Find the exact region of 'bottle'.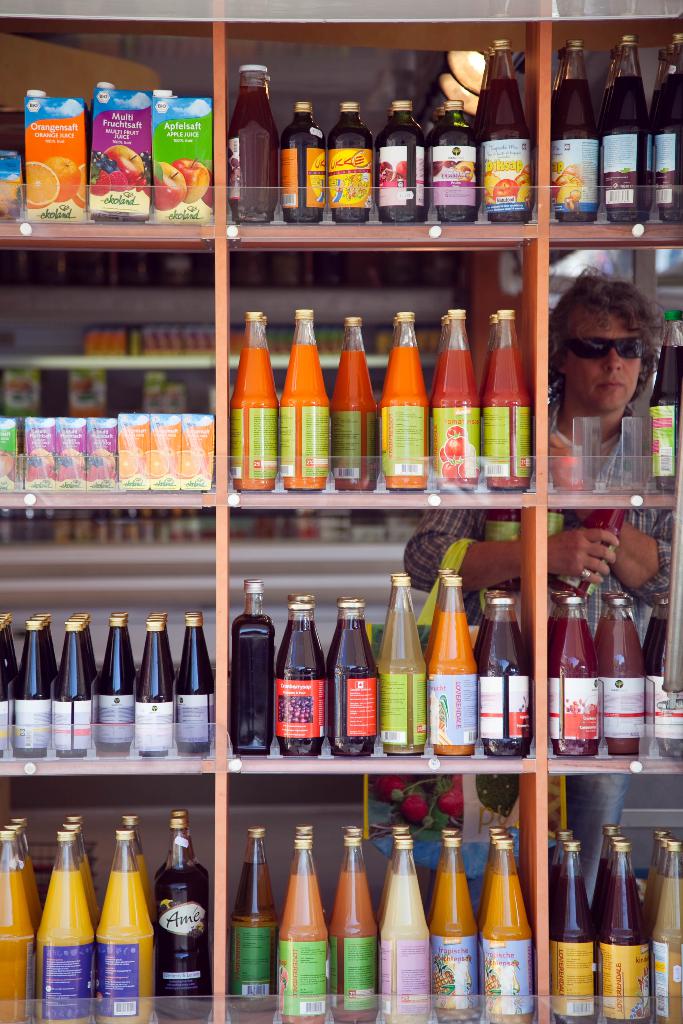
Exact region: x1=435, y1=307, x2=477, y2=481.
